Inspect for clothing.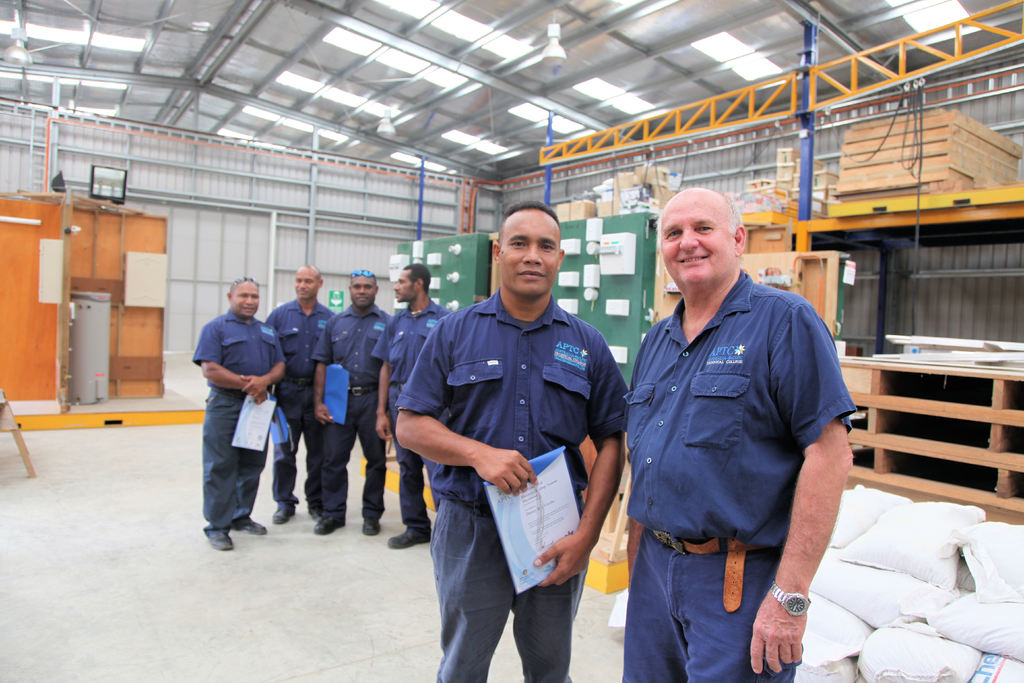
Inspection: 619/268/855/549.
